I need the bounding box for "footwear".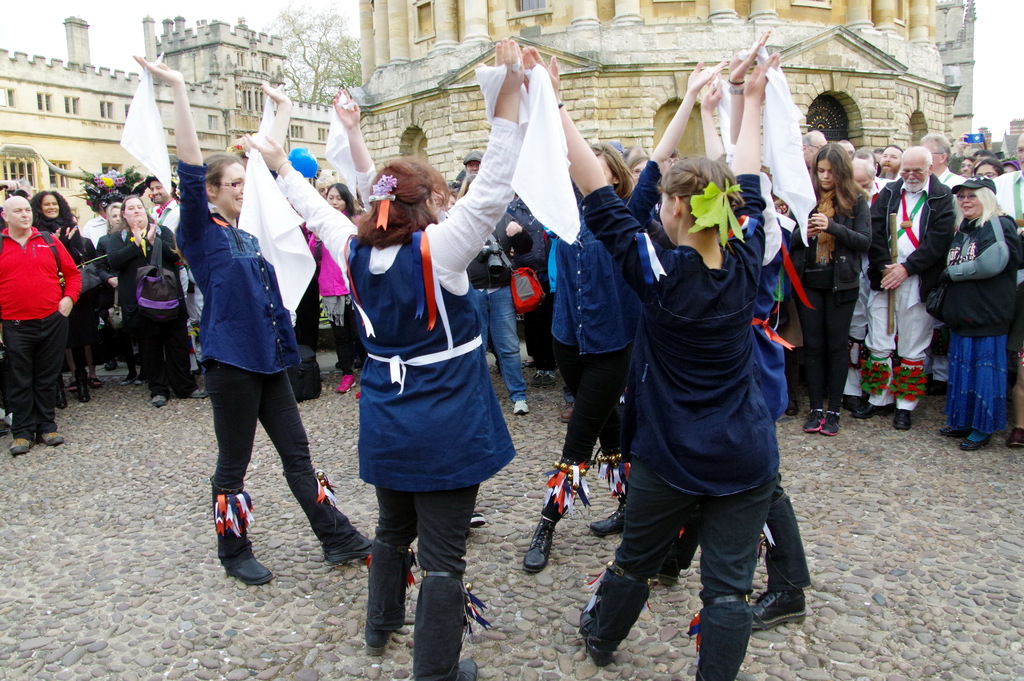
Here it is: <bbox>137, 379, 148, 385</bbox>.
